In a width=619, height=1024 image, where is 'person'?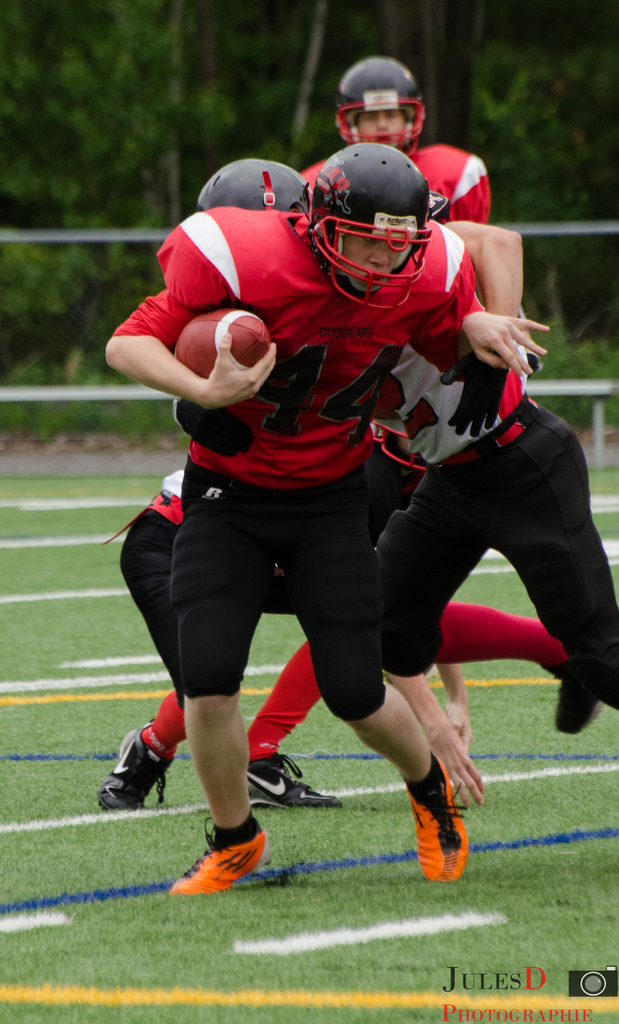
l=92, t=148, r=611, b=820.
